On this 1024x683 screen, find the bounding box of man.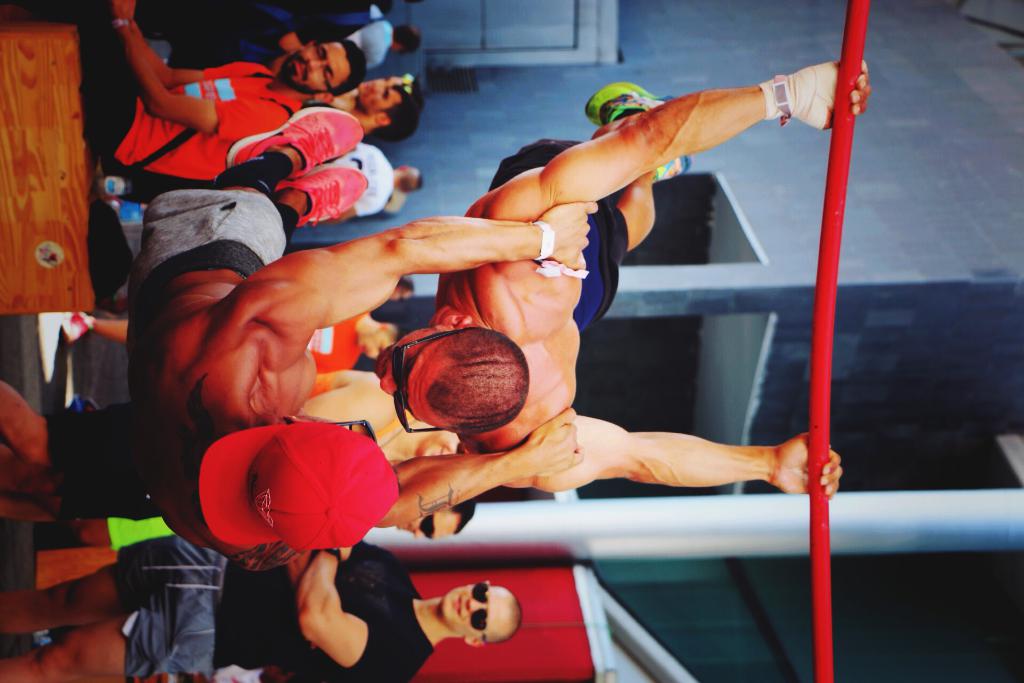
Bounding box: box(0, 524, 522, 682).
